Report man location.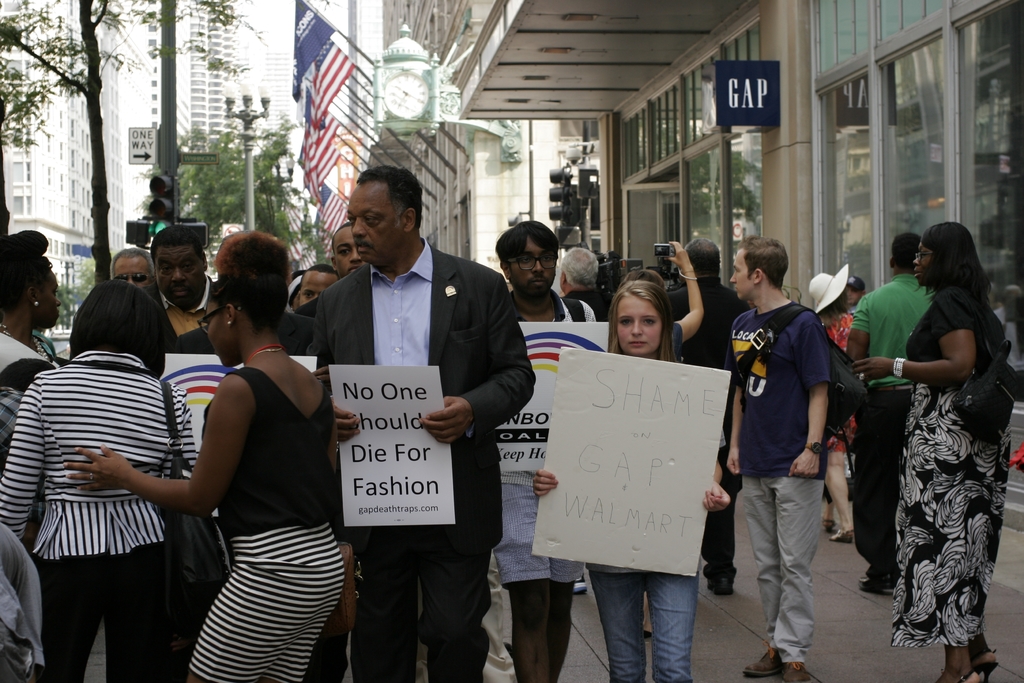
Report: bbox=[289, 257, 341, 304].
